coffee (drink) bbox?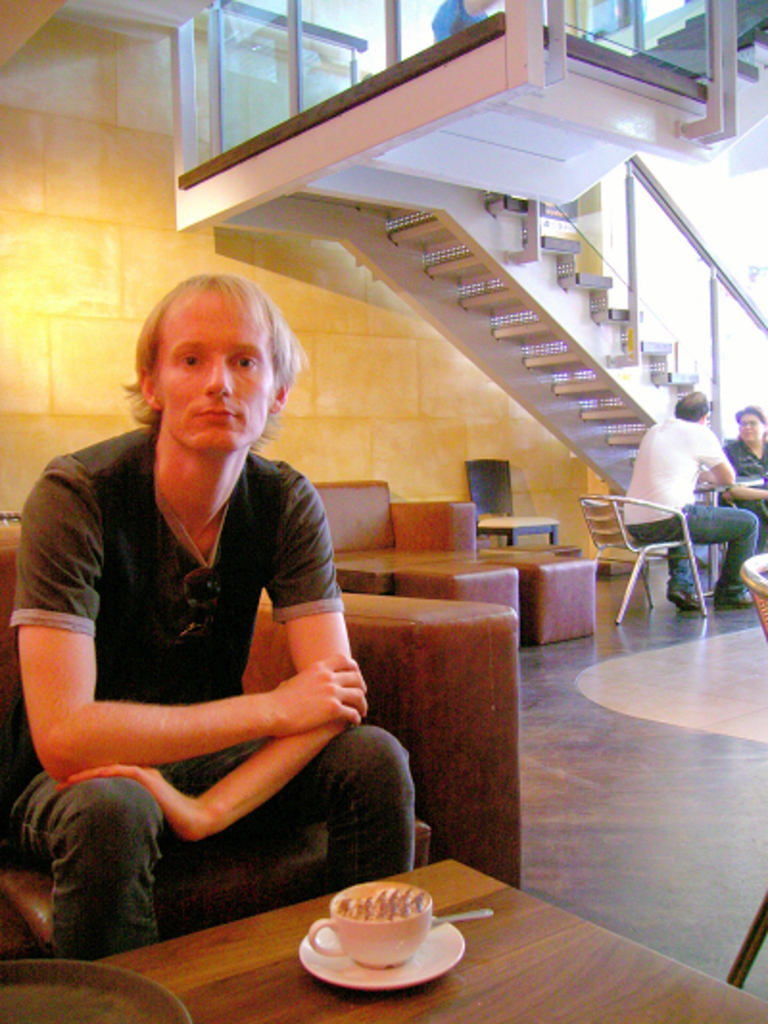
<region>336, 878, 428, 924</region>
